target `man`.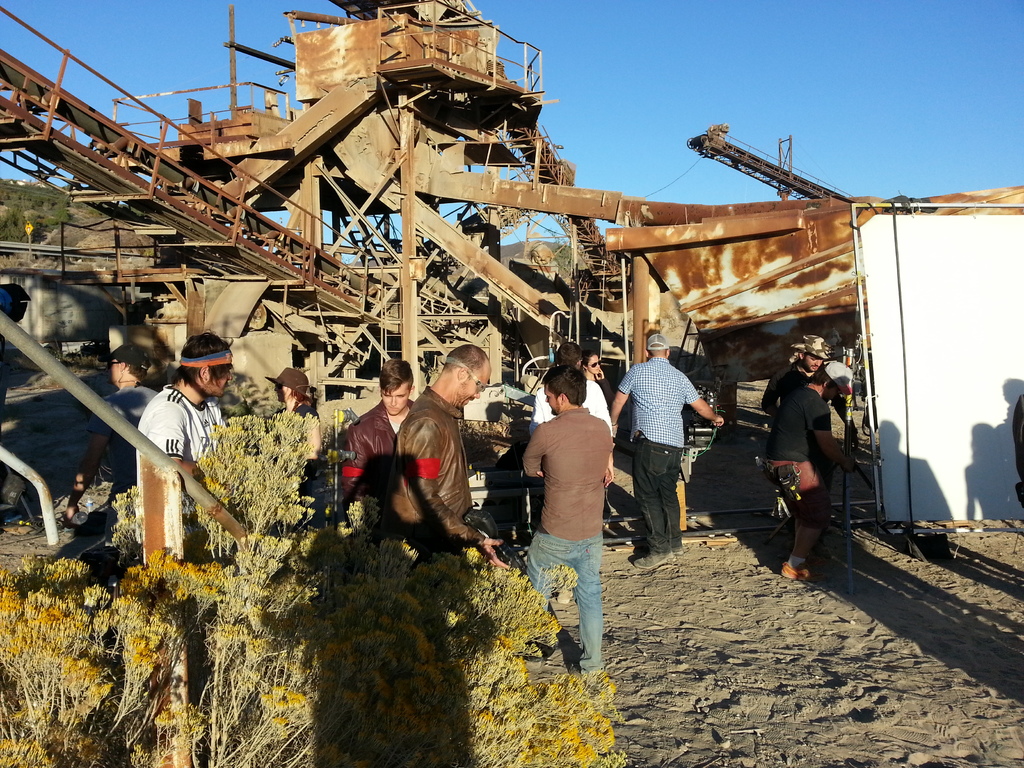
Target region: [x1=401, y1=345, x2=509, y2=572].
